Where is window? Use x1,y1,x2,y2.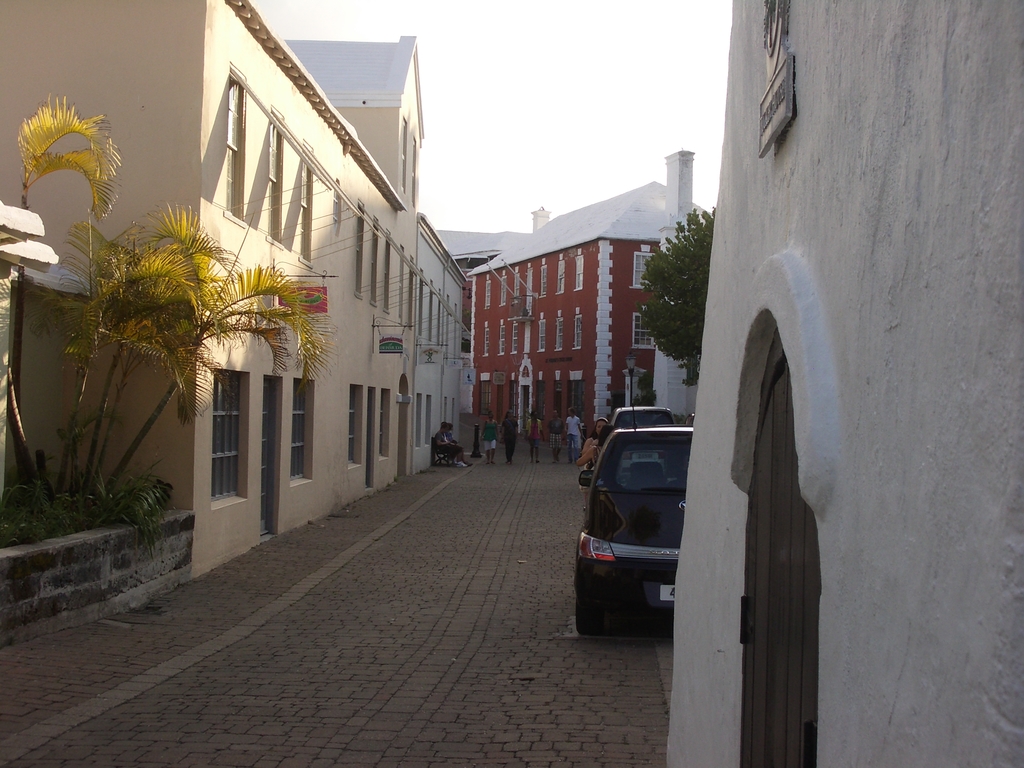
335,179,346,234.
